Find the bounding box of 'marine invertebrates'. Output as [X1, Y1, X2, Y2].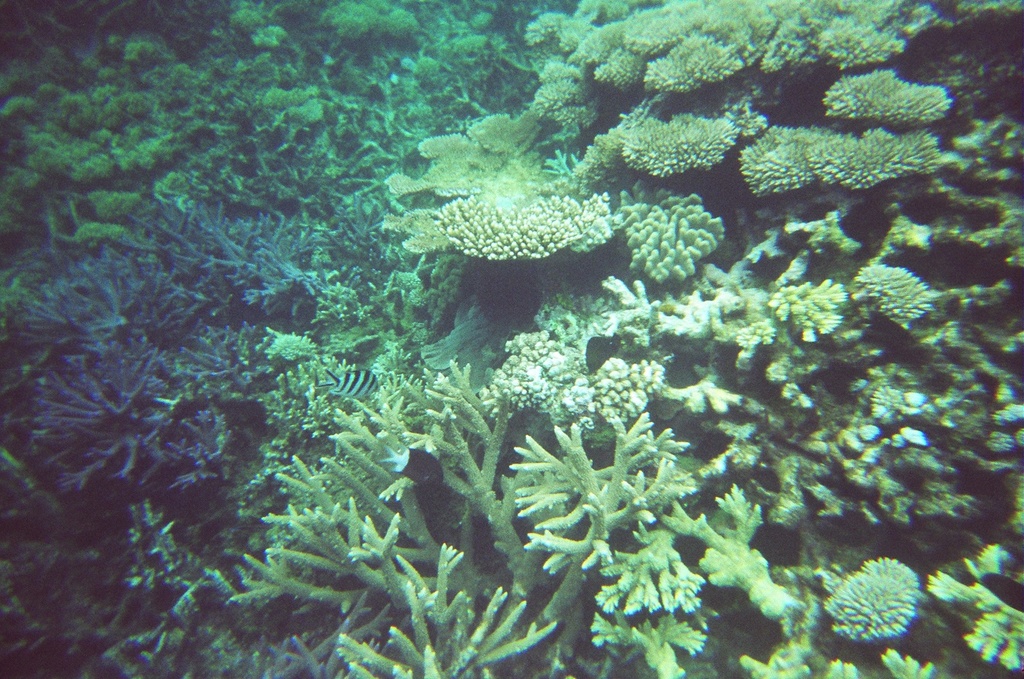
[739, 111, 1023, 336].
